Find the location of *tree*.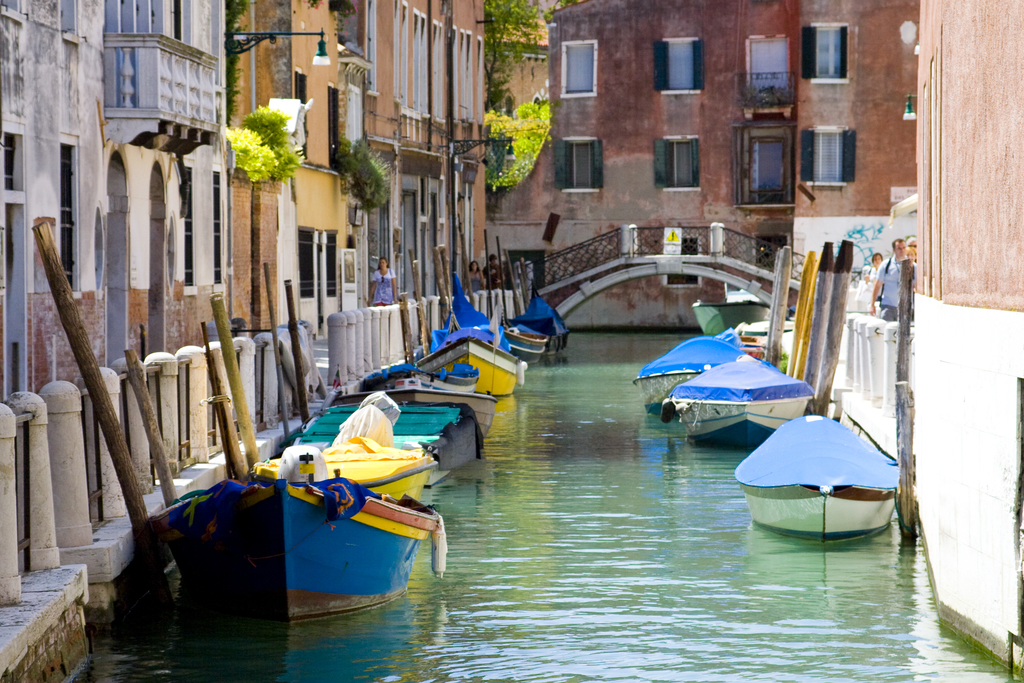
Location: <bbox>483, 0, 544, 108</bbox>.
